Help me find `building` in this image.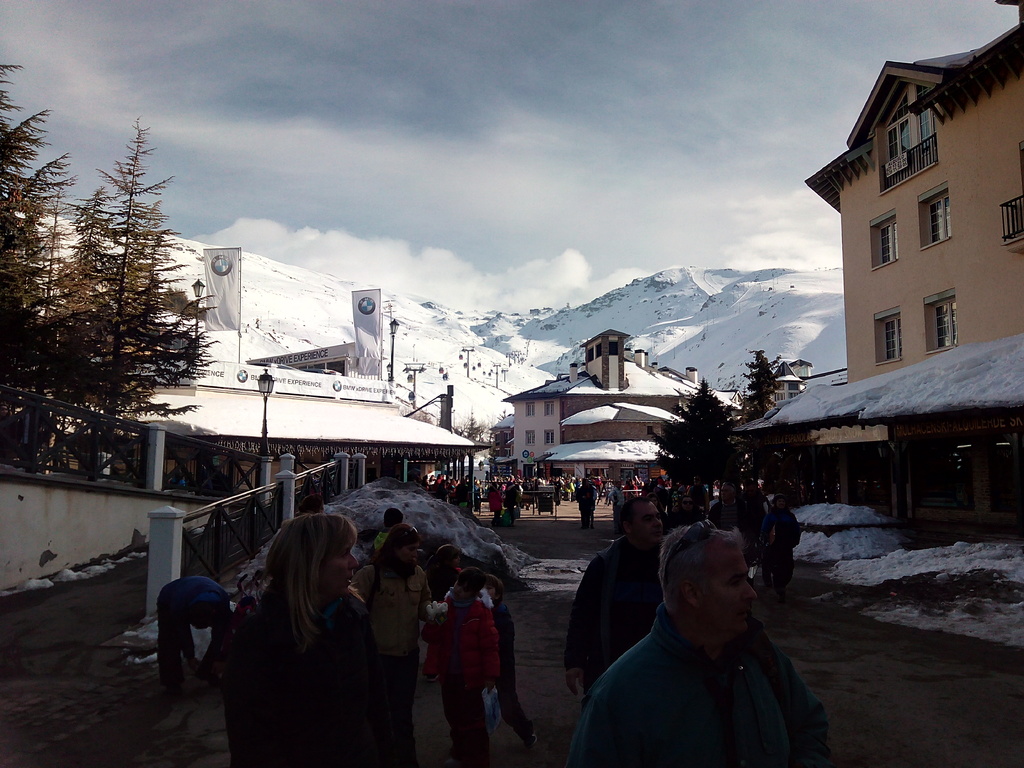
Found it: Rect(730, 1, 1023, 527).
